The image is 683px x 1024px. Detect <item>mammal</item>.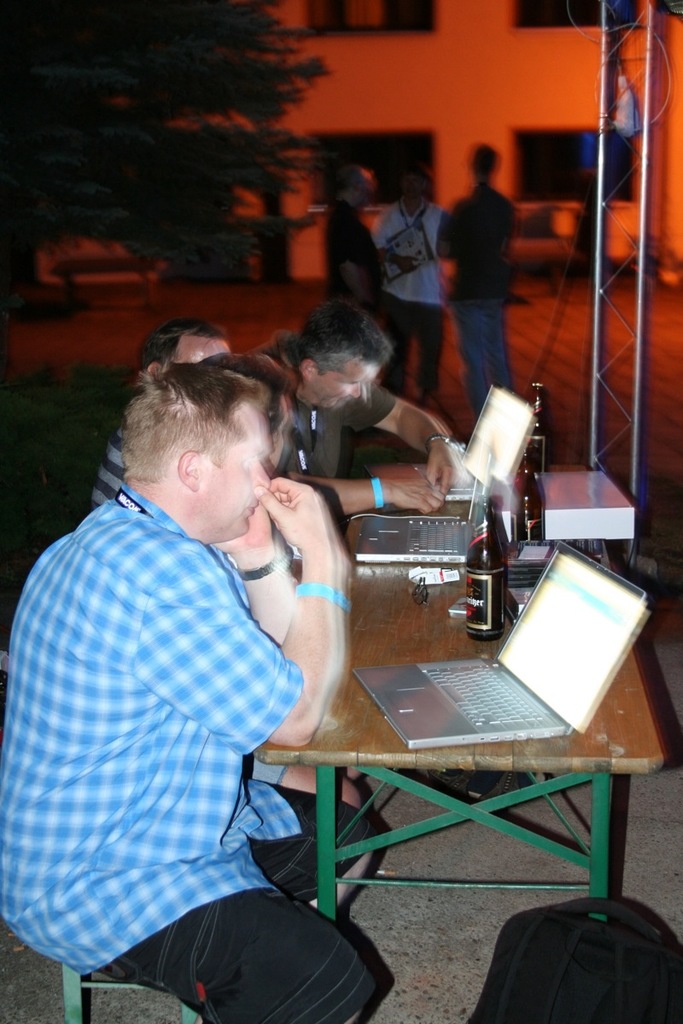
Detection: (367,170,447,404).
